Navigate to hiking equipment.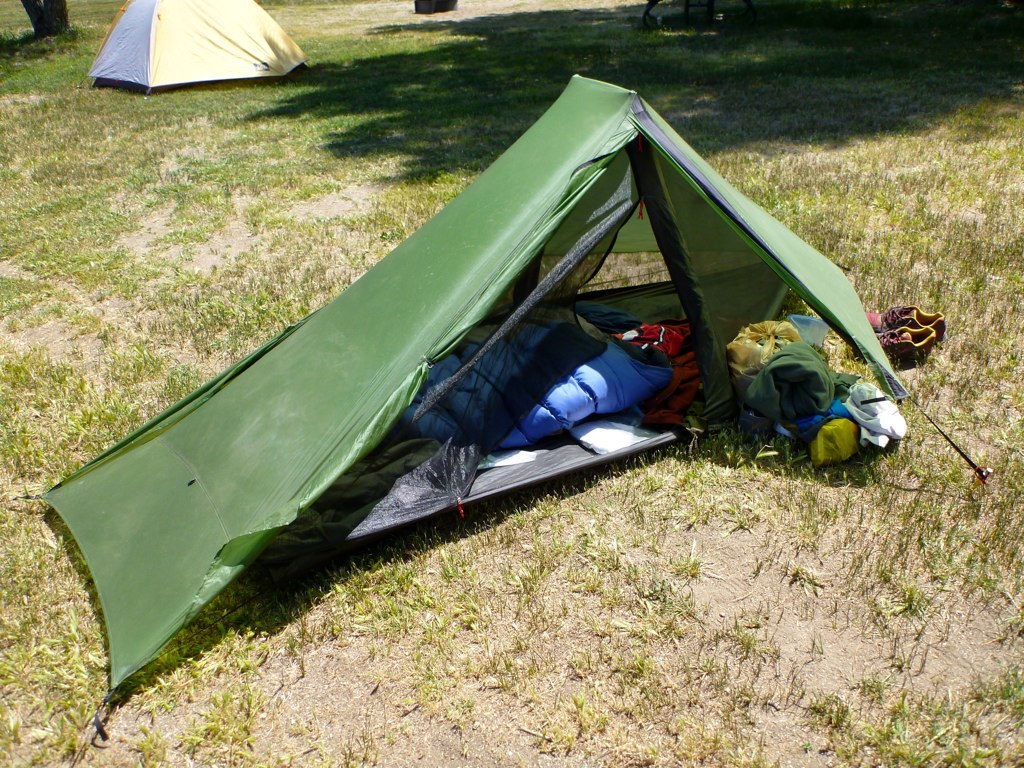
Navigation target: locate(91, 0, 306, 95).
